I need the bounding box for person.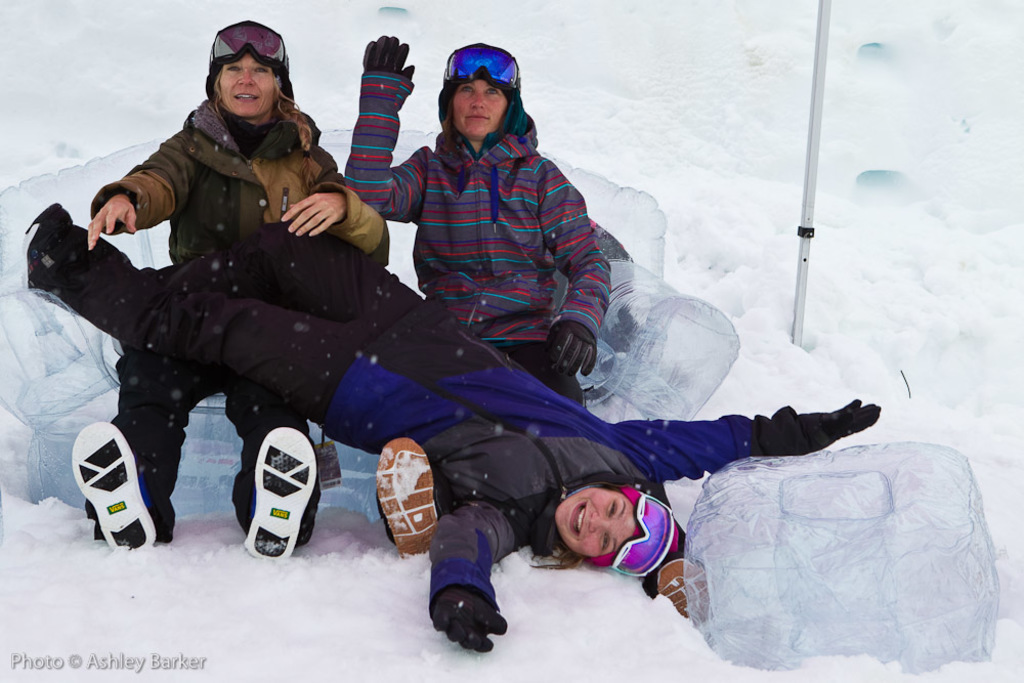
Here it is: [23, 199, 886, 657].
